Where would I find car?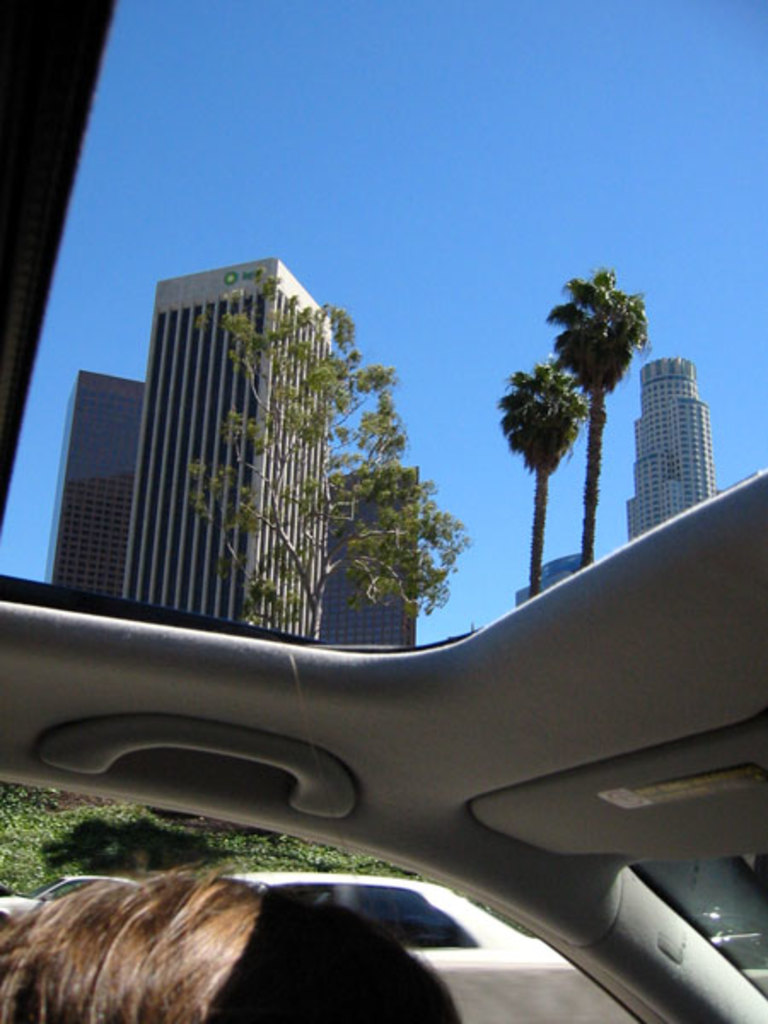
At l=0, t=0, r=766, b=1022.
